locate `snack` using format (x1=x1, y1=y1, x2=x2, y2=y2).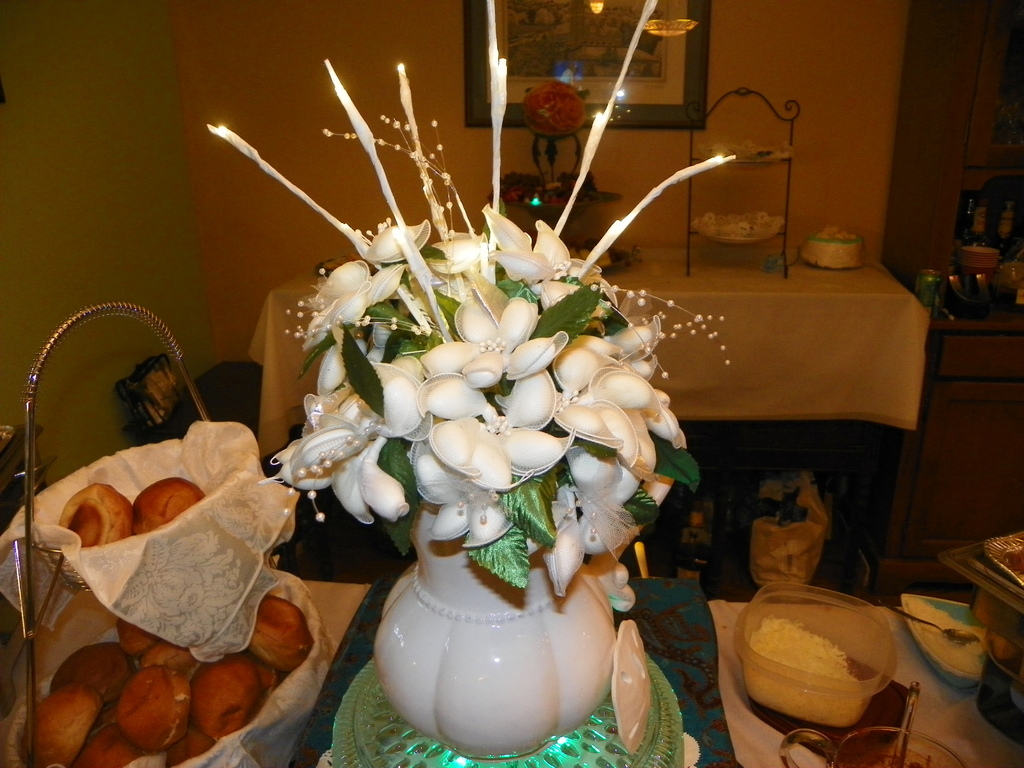
(x1=141, y1=637, x2=199, y2=668).
